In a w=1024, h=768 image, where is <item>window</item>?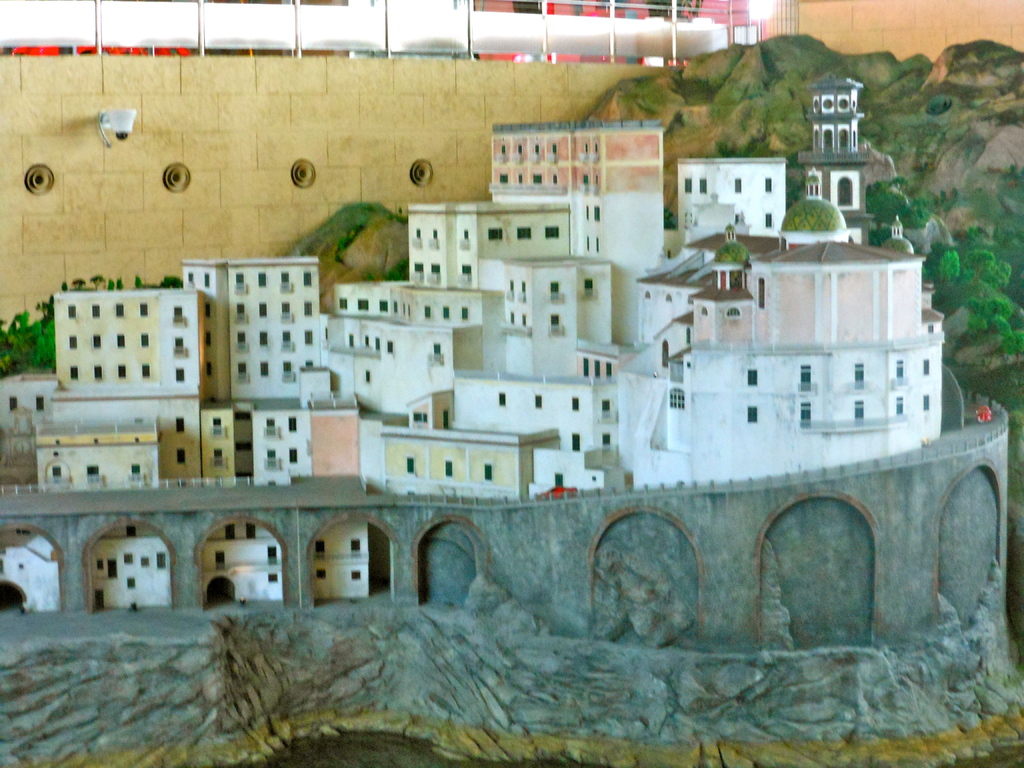
locate(570, 435, 580, 450).
